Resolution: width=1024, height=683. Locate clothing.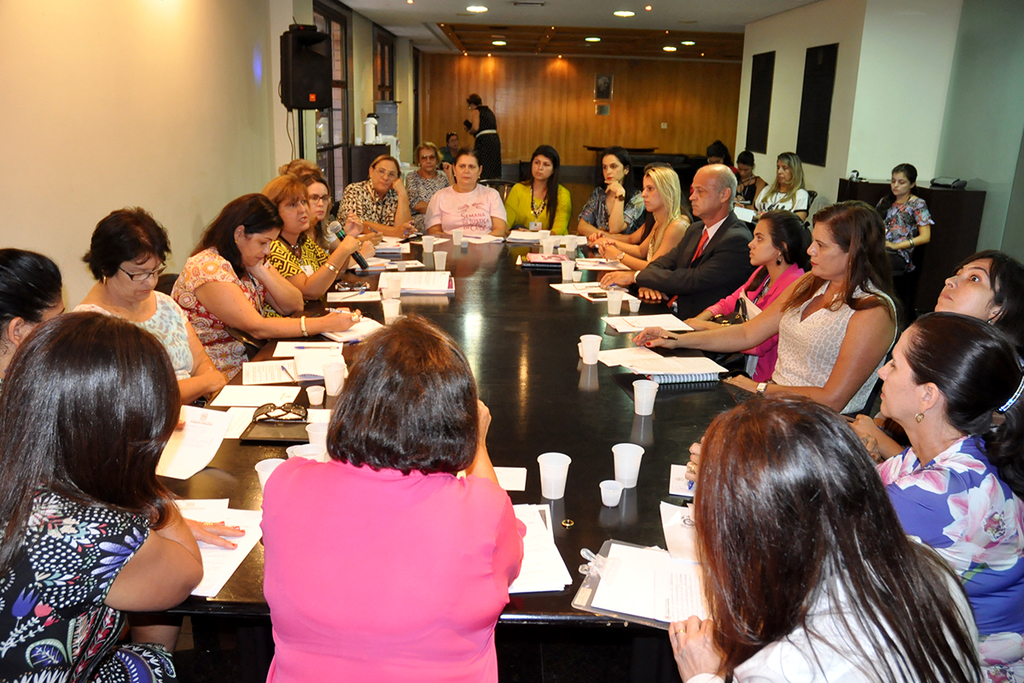
(643, 220, 690, 263).
